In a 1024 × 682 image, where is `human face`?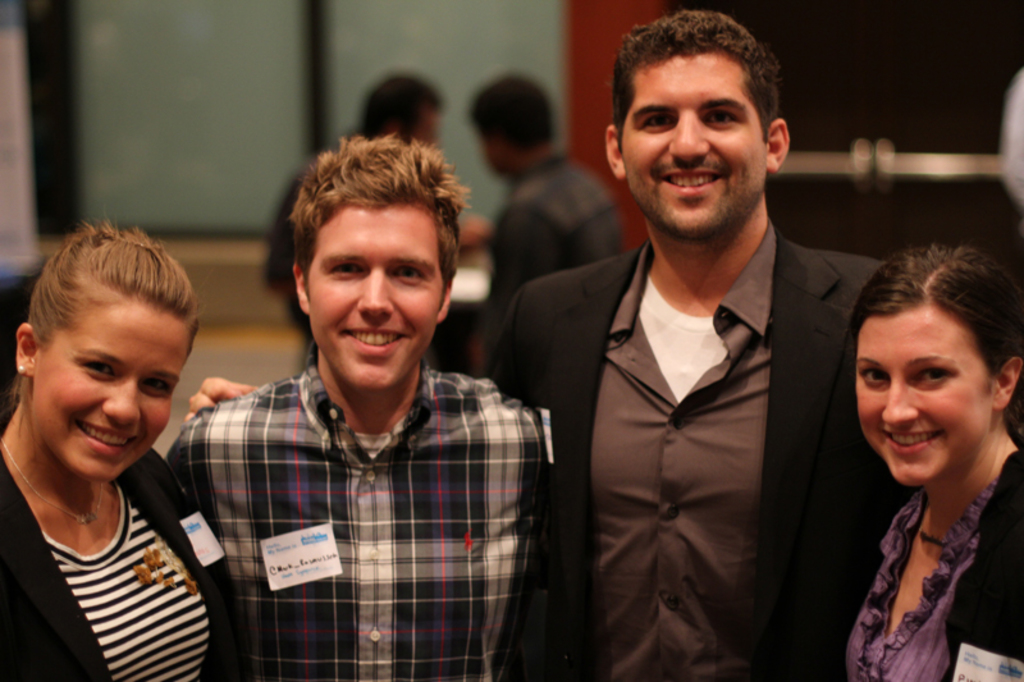
locate(29, 305, 202, 482).
